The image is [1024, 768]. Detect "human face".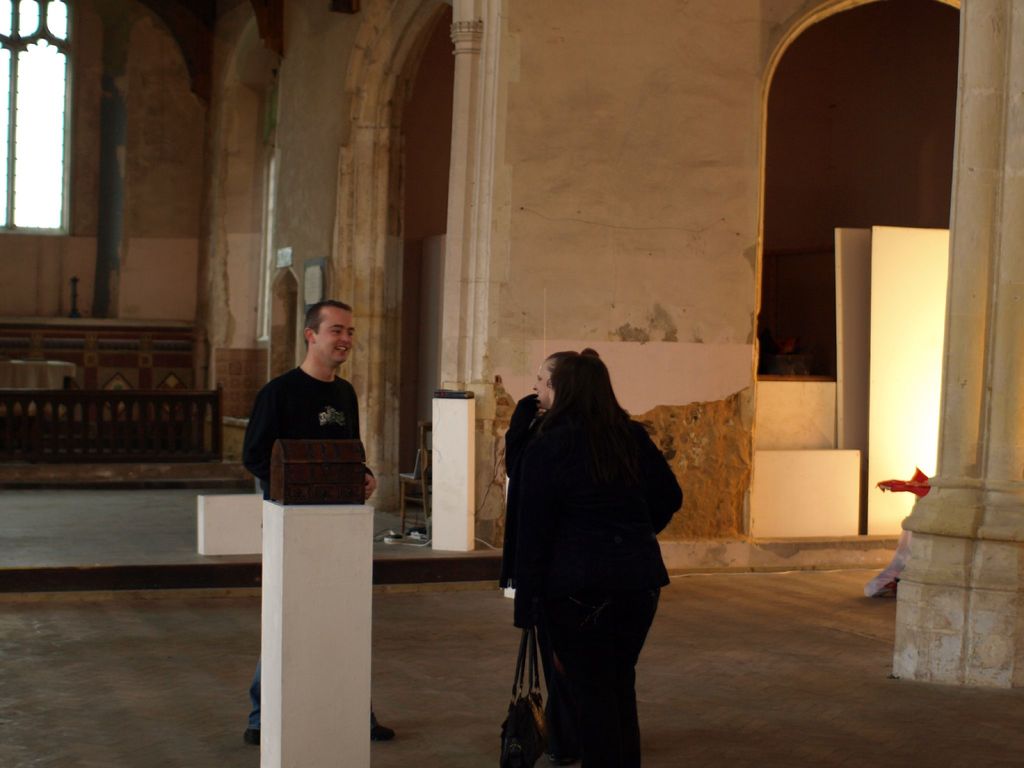
Detection: (531,362,554,404).
